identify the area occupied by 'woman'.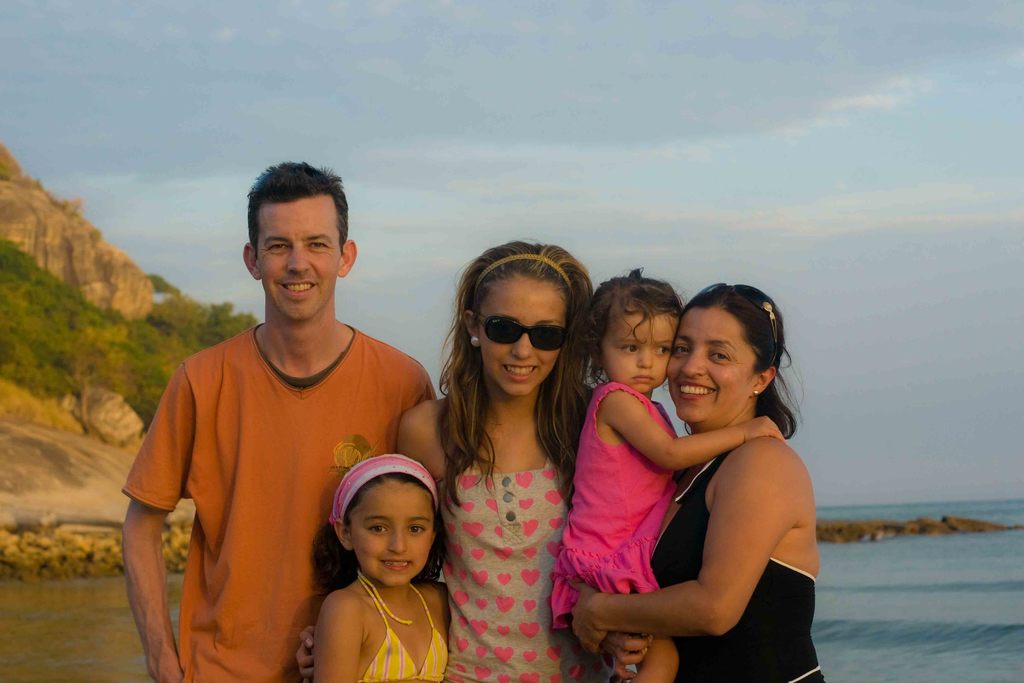
Area: 408:251:613:674.
